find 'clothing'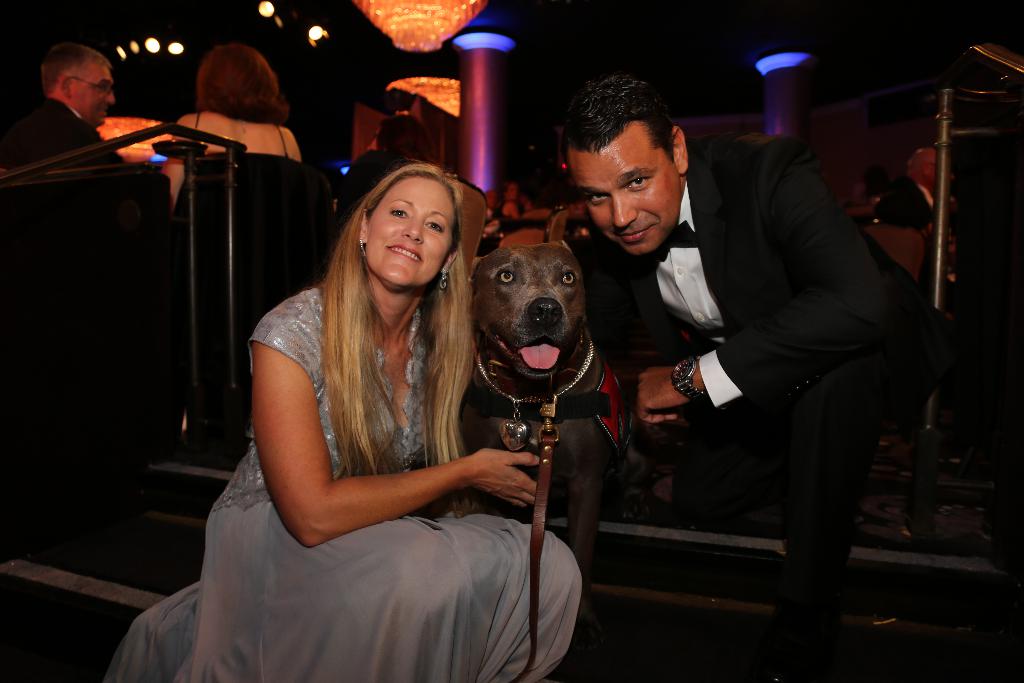
left=109, top=279, right=587, bottom=682
